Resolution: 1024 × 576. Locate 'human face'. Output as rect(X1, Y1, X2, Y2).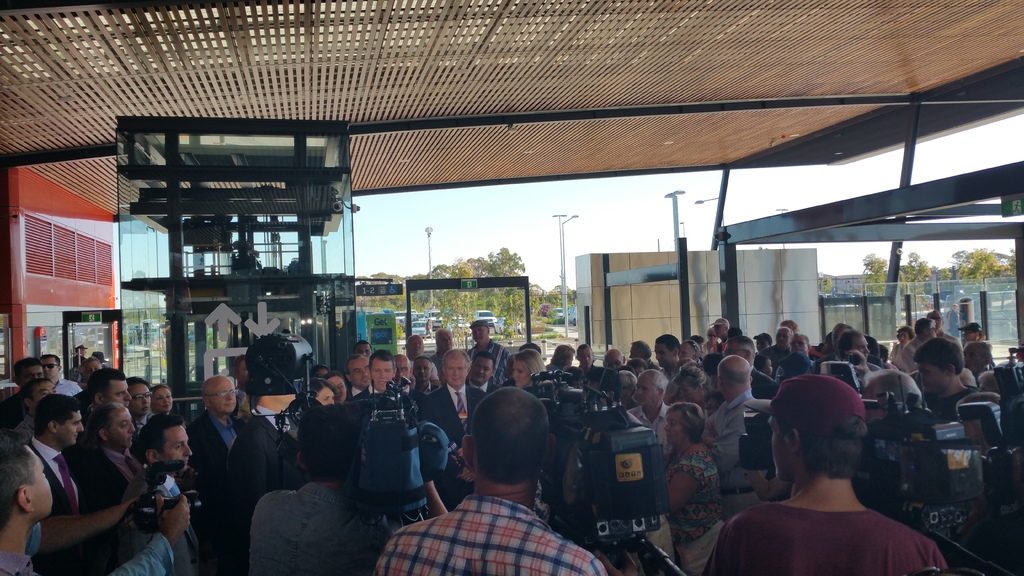
rect(152, 381, 175, 415).
